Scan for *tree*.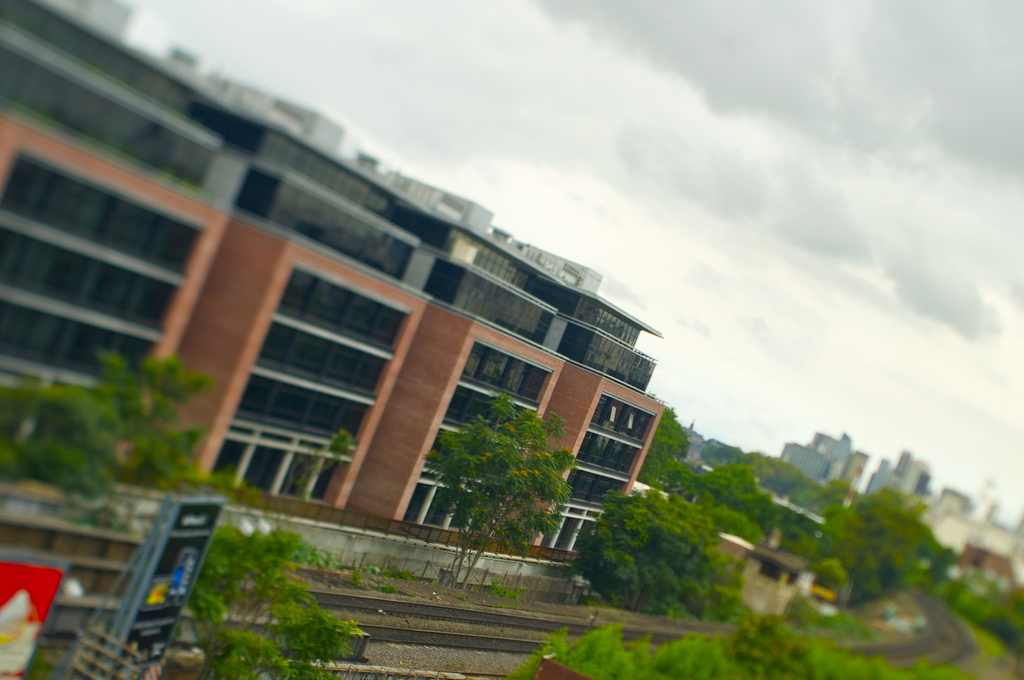
Scan result: {"left": 938, "top": 563, "right": 1023, "bottom": 645}.
